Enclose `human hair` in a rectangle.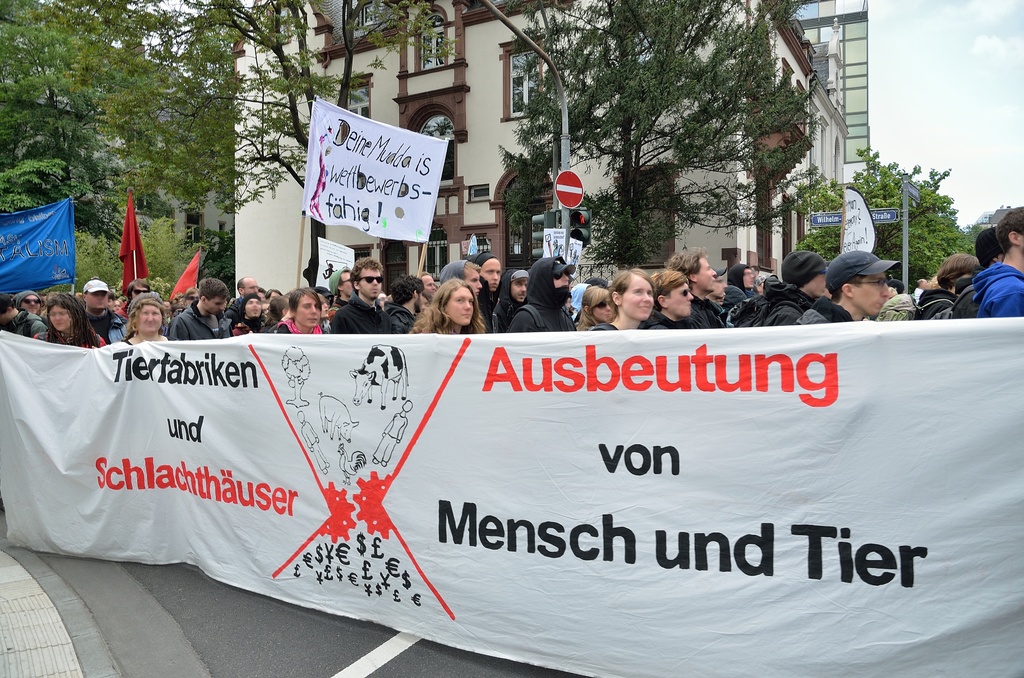
[left=829, top=273, right=868, bottom=309].
